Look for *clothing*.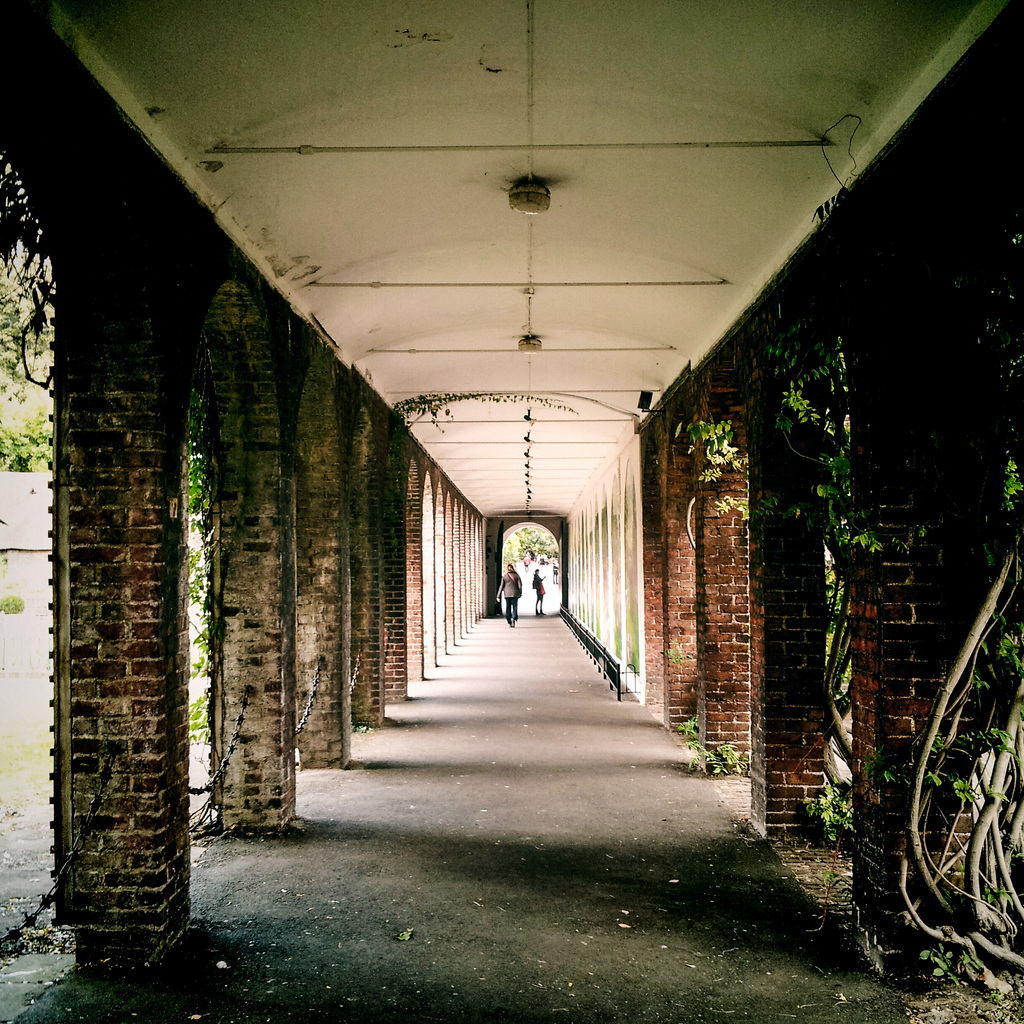
Found: x1=502 y1=568 x2=527 y2=624.
